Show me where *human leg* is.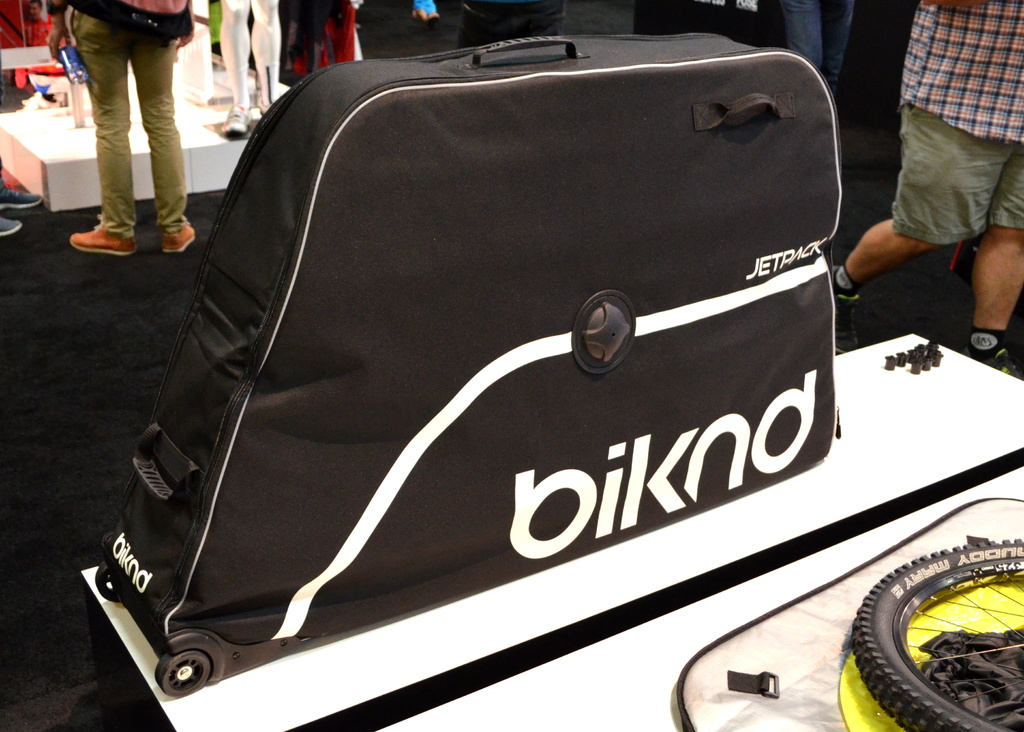
*human leg* is at <bbox>831, 210, 947, 353</bbox>.
